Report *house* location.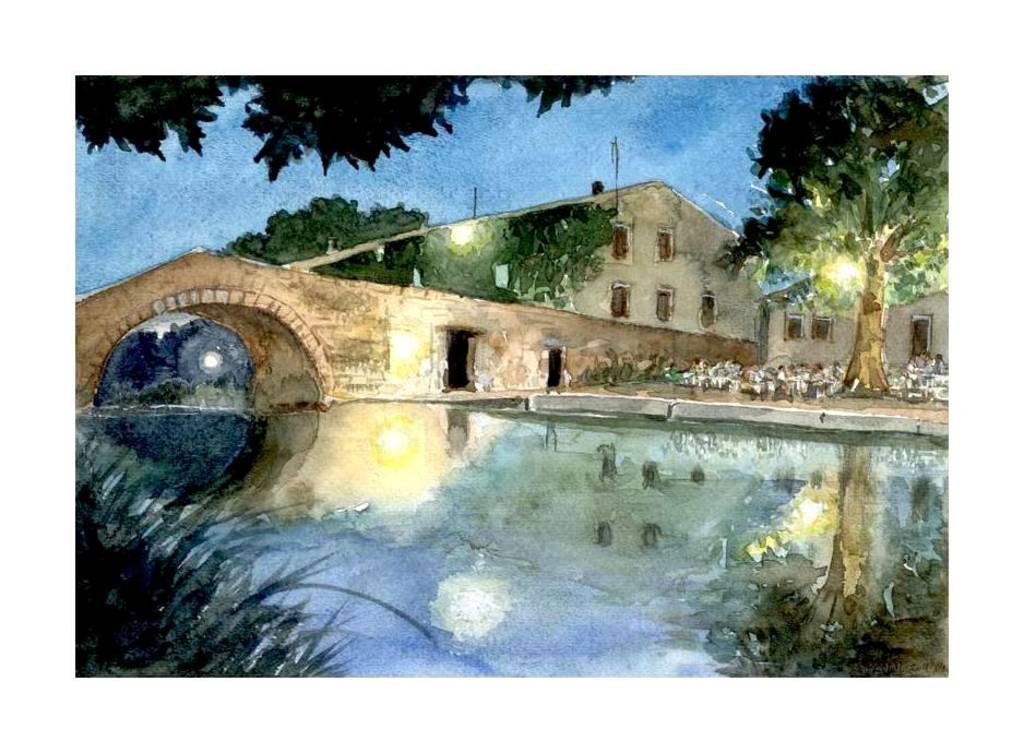
Report: bbox=[885, 291, 953, 370].
